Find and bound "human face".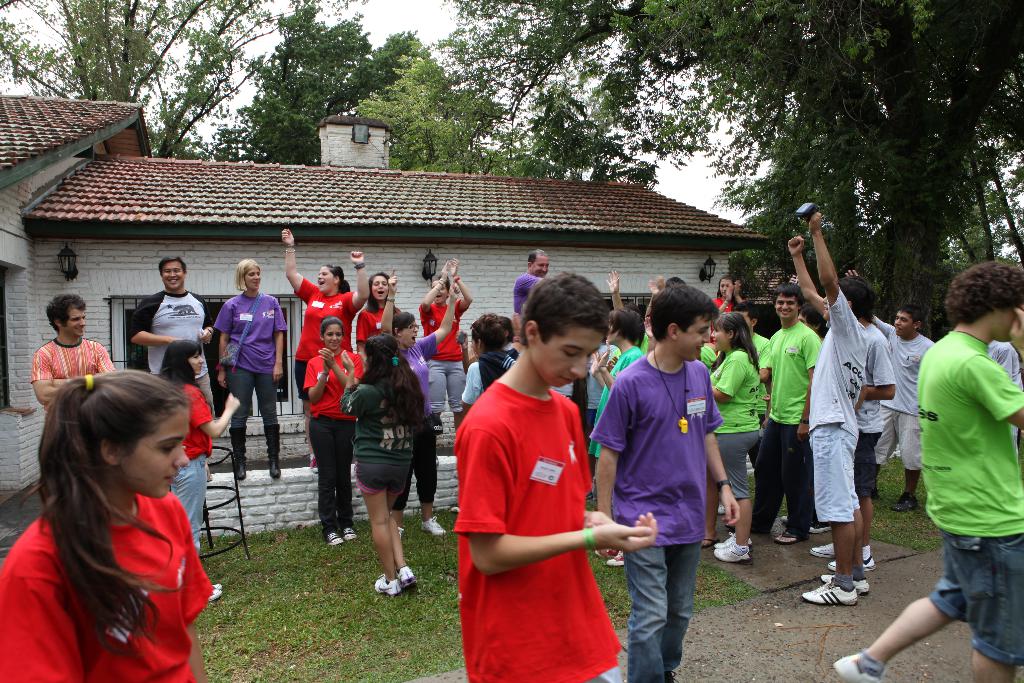
Bound: (x1=118, y1=407, x2=189, y2=500).
